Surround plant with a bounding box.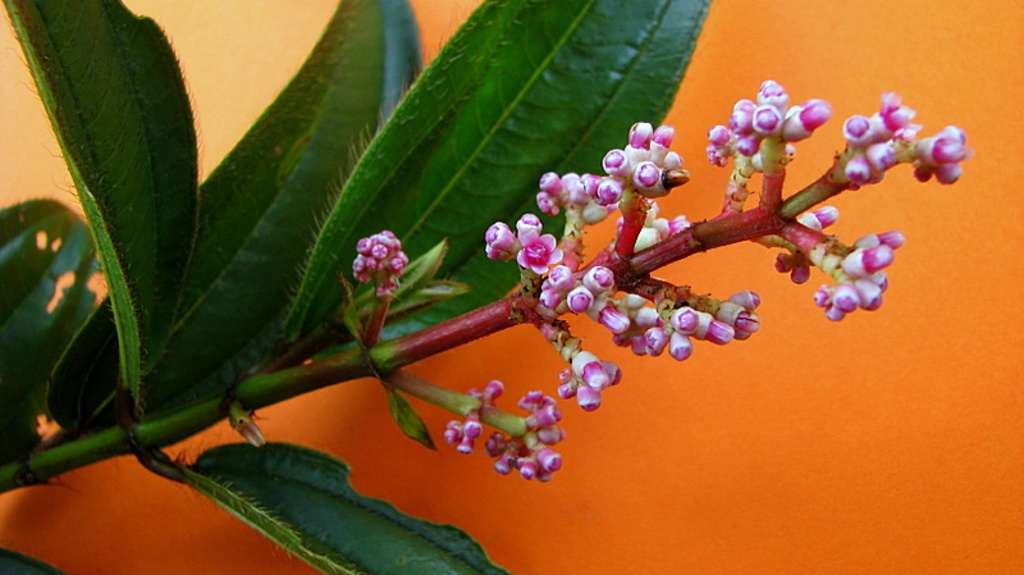
[1, 0, 968, 574].
